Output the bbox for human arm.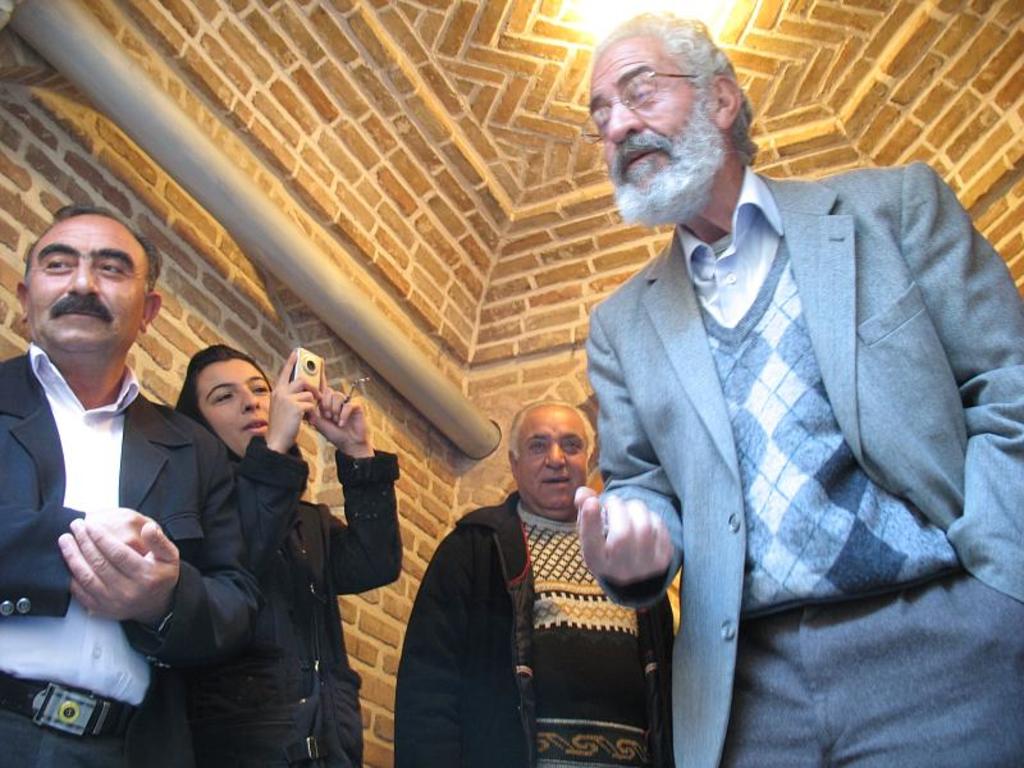
(396,548,468,767).
